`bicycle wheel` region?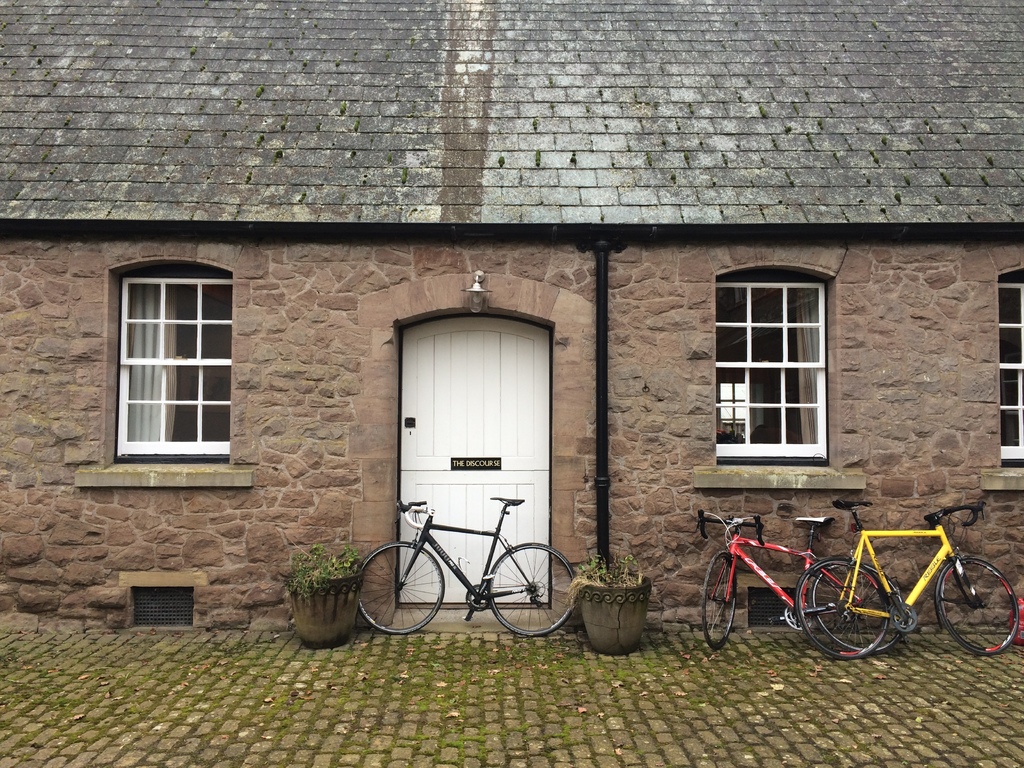
detection(794, 556, 888, 660)
